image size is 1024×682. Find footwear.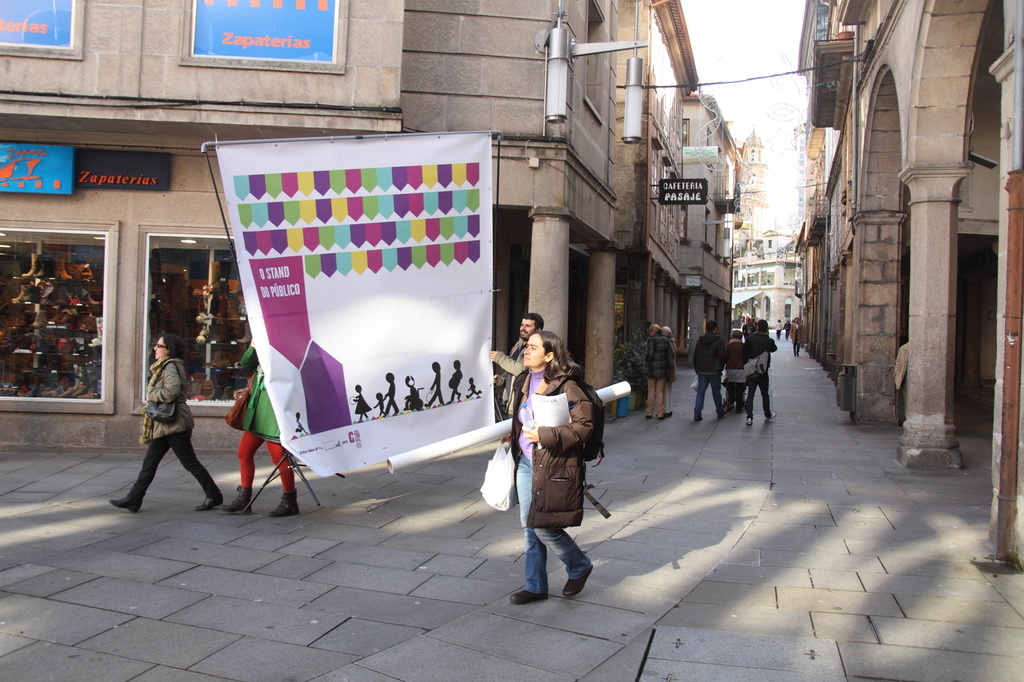
x1=194 y1=493 x2=223 y2=509.
